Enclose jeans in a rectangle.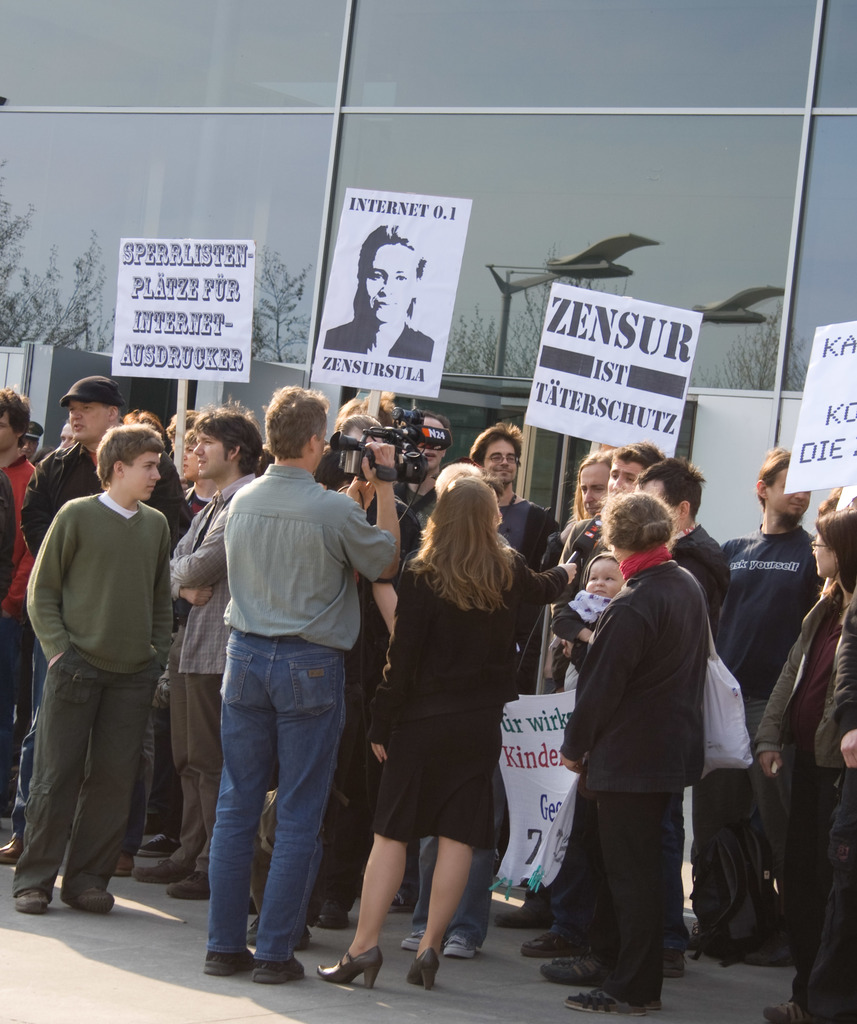
[left=0, top=608, right=45, bottom=818].
